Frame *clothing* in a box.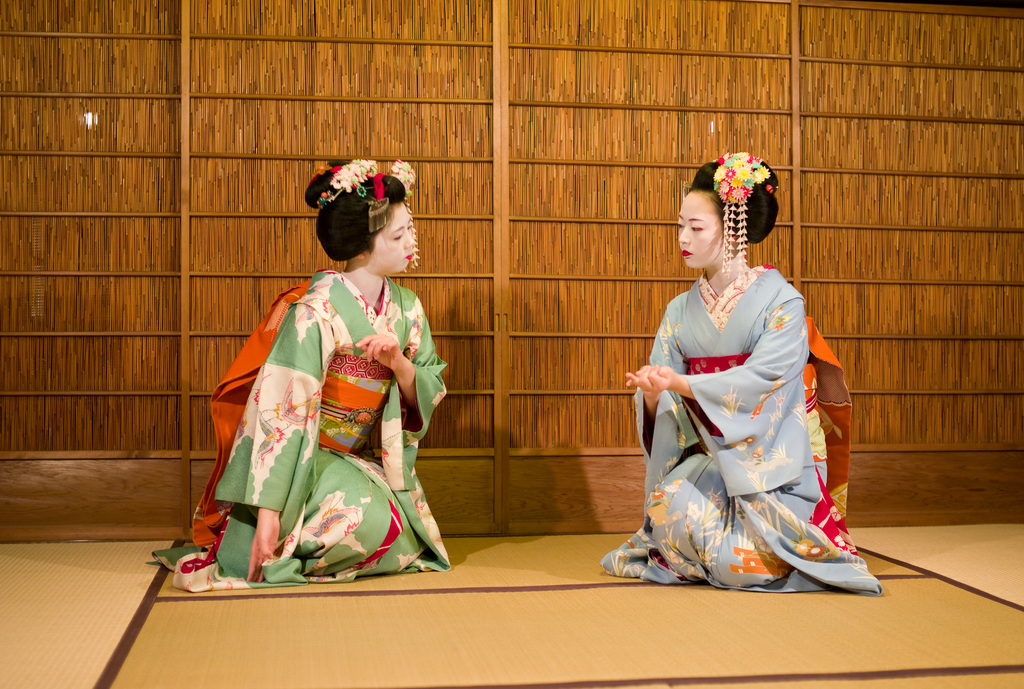
BBox(213, 275, 434, 560).
